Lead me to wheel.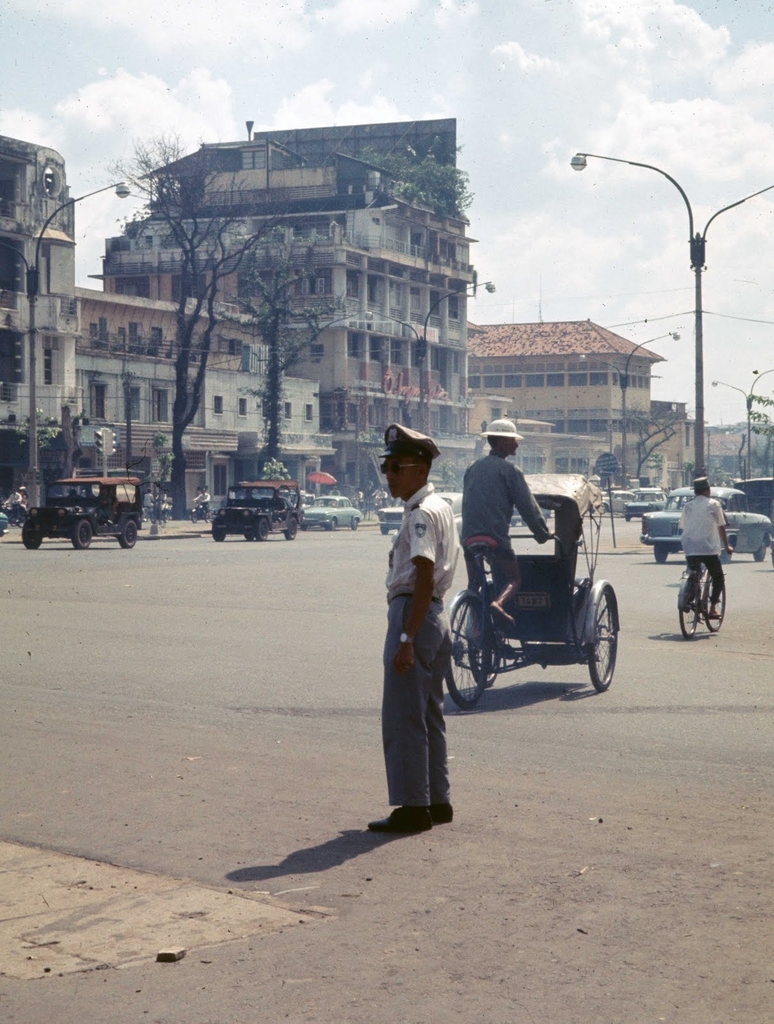
Lead to Rect(252, 518, 269, 539).
